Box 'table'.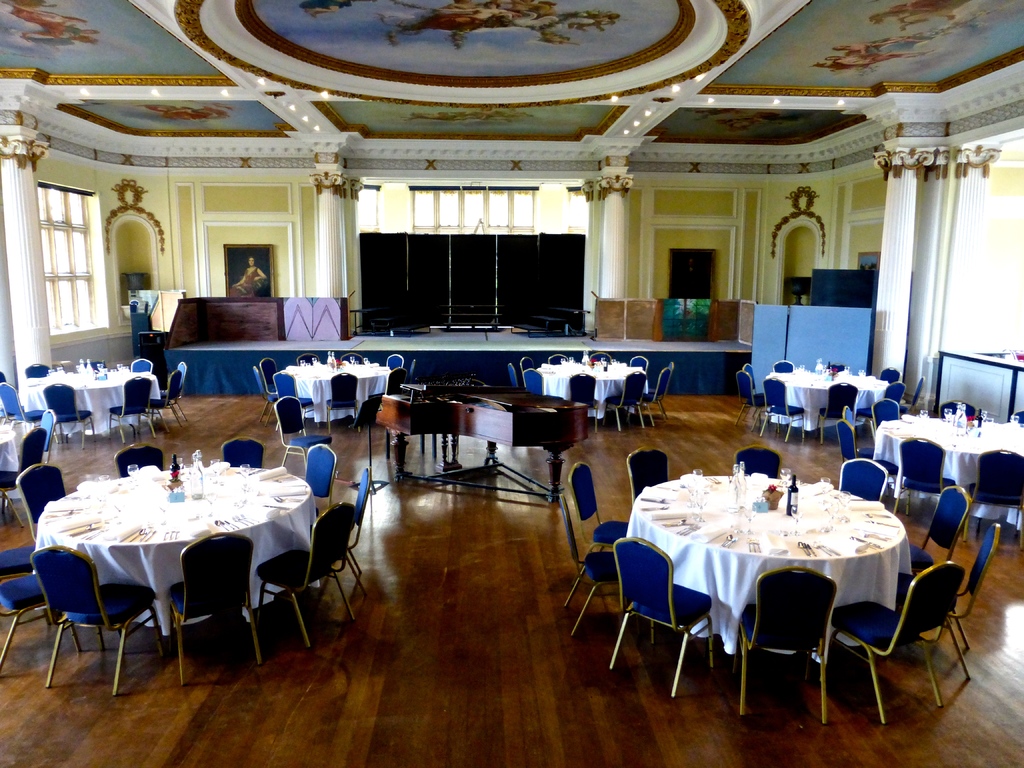
<bbox>29, 366, 159, 435</bbox>.
